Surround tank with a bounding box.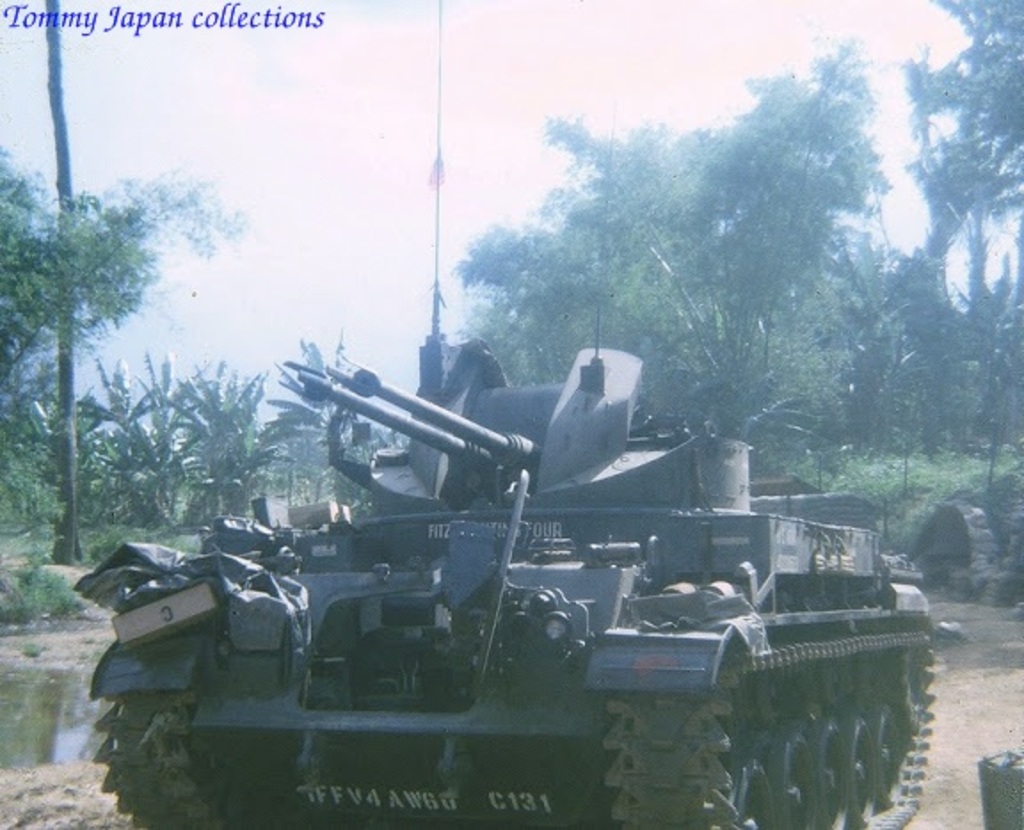
pyautogui.locateOnScreen(71, 0, 939, 828).
